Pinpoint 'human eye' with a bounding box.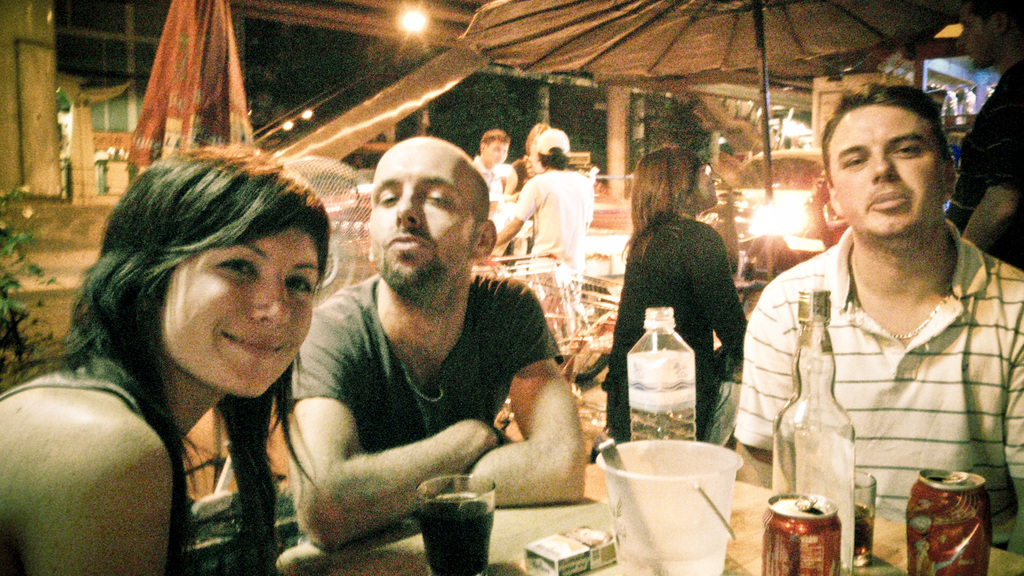
l=285, t=268, r=313, b=296.
